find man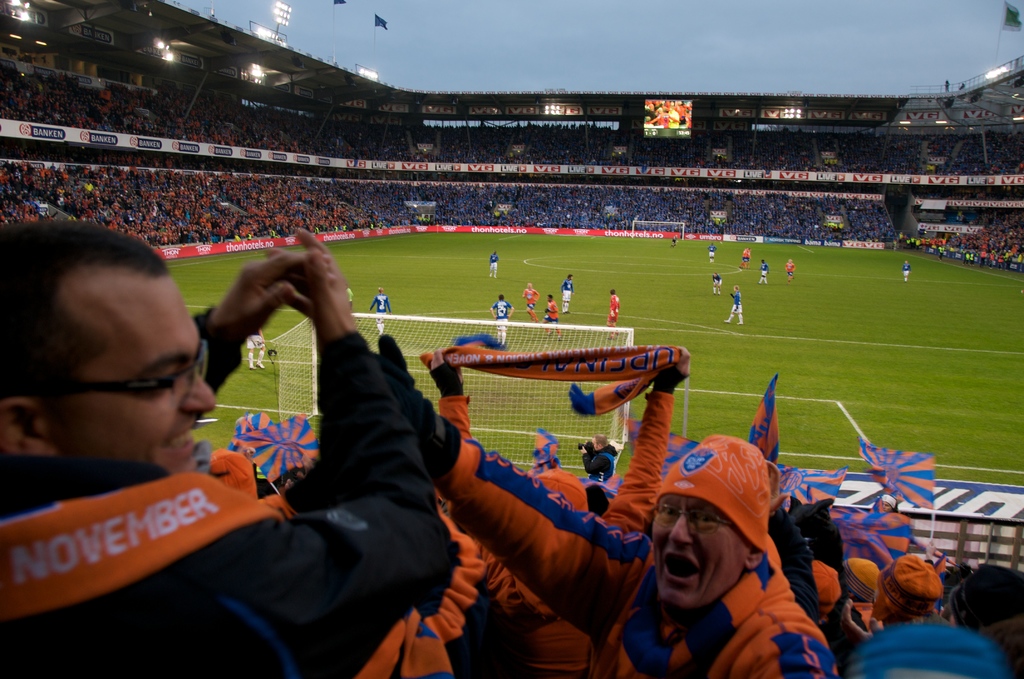
x1=712 y1=271 x2=722 y2=295
